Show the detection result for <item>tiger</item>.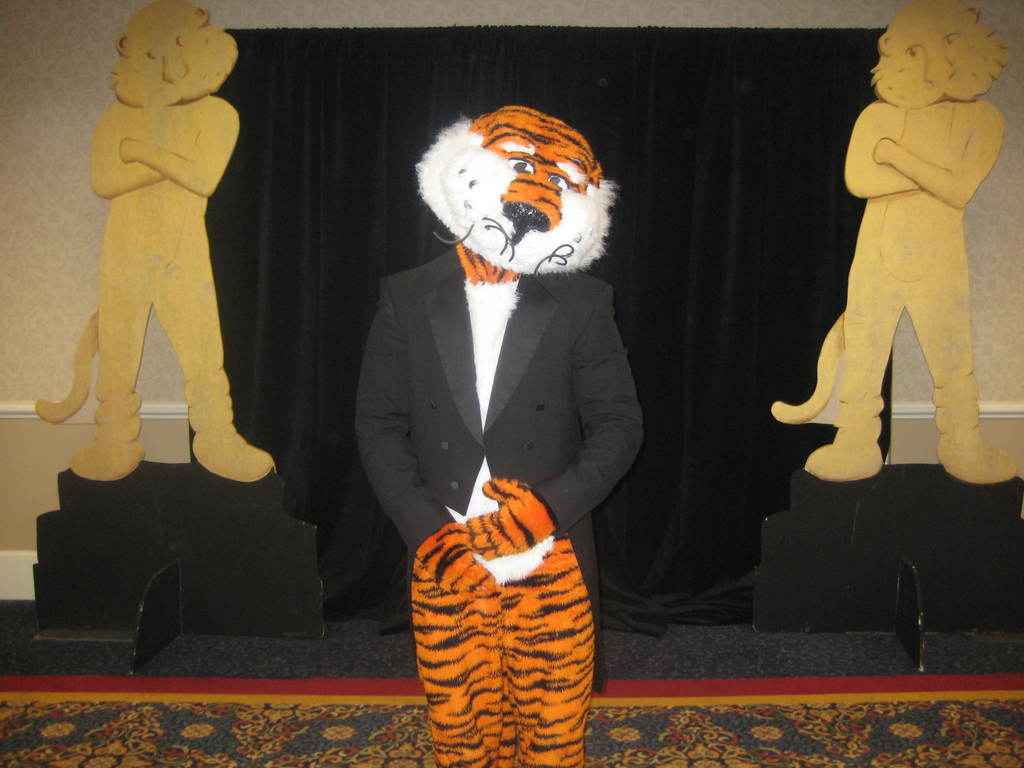
[x1=34, y1=0, x2=278, y2=479].
